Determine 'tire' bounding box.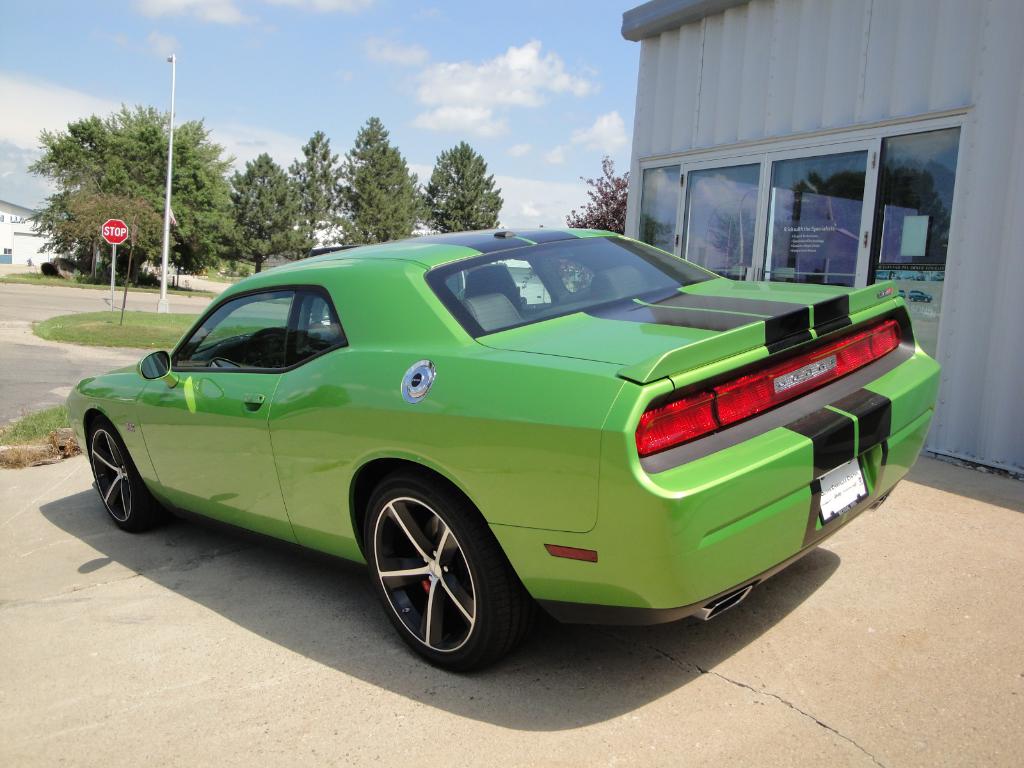
Determined: (85, 414, 158, 531).
